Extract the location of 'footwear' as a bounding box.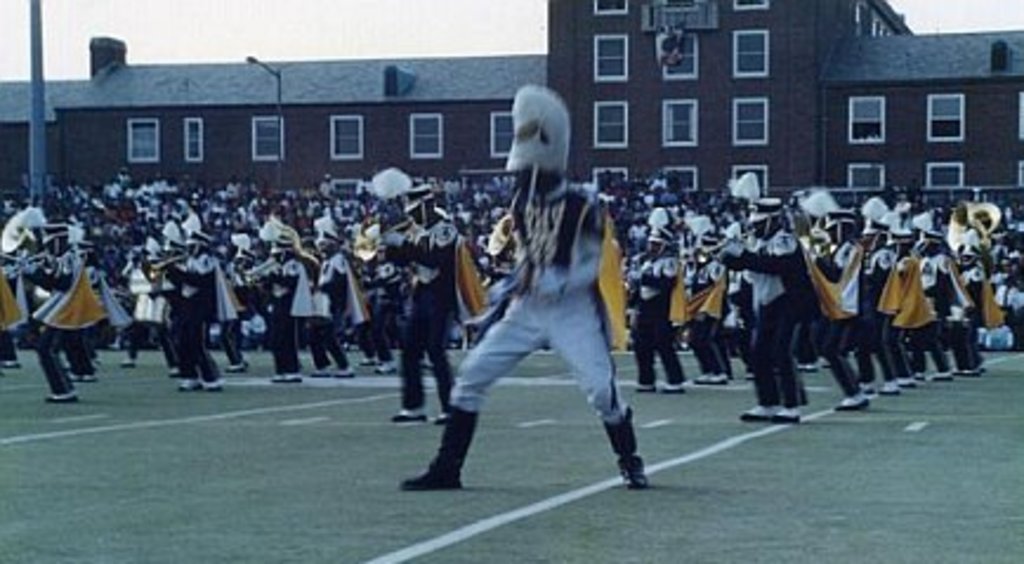
<bbox>602, 411, 644, 496</bbox>.
